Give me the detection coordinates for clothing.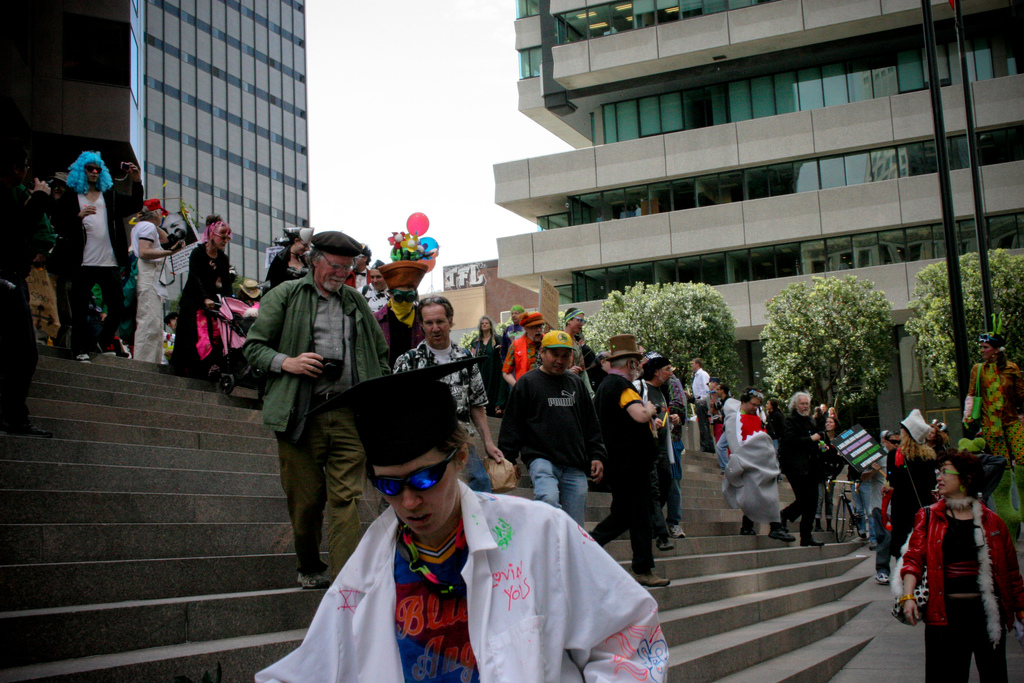
[left=344, top=268, right=370, bottom=293].
